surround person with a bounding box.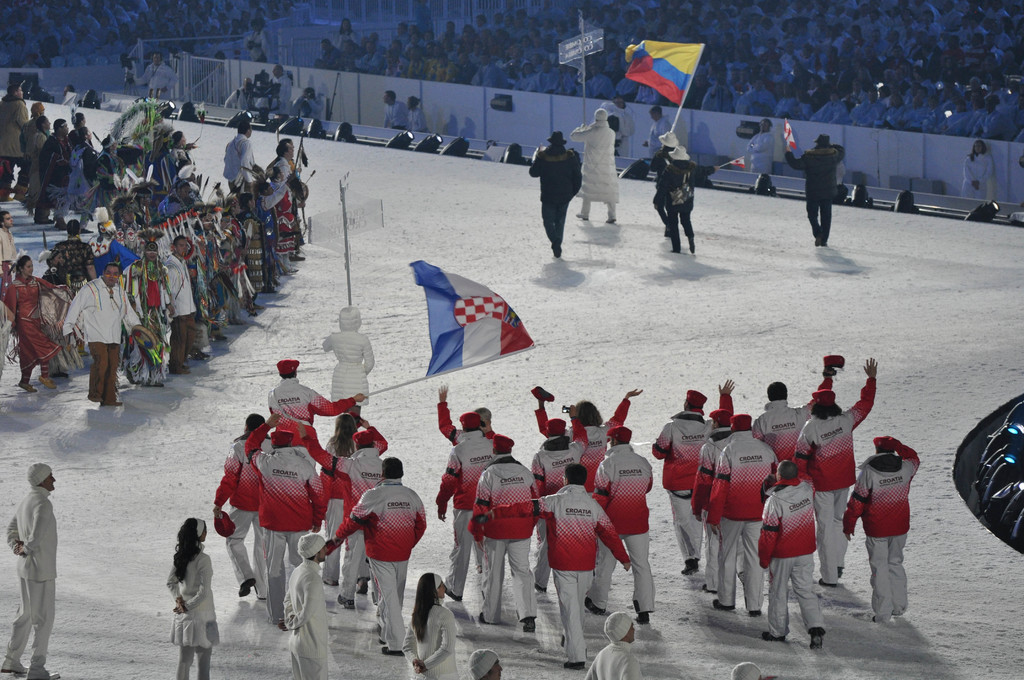
select_region(430, 407, 498, 612).
